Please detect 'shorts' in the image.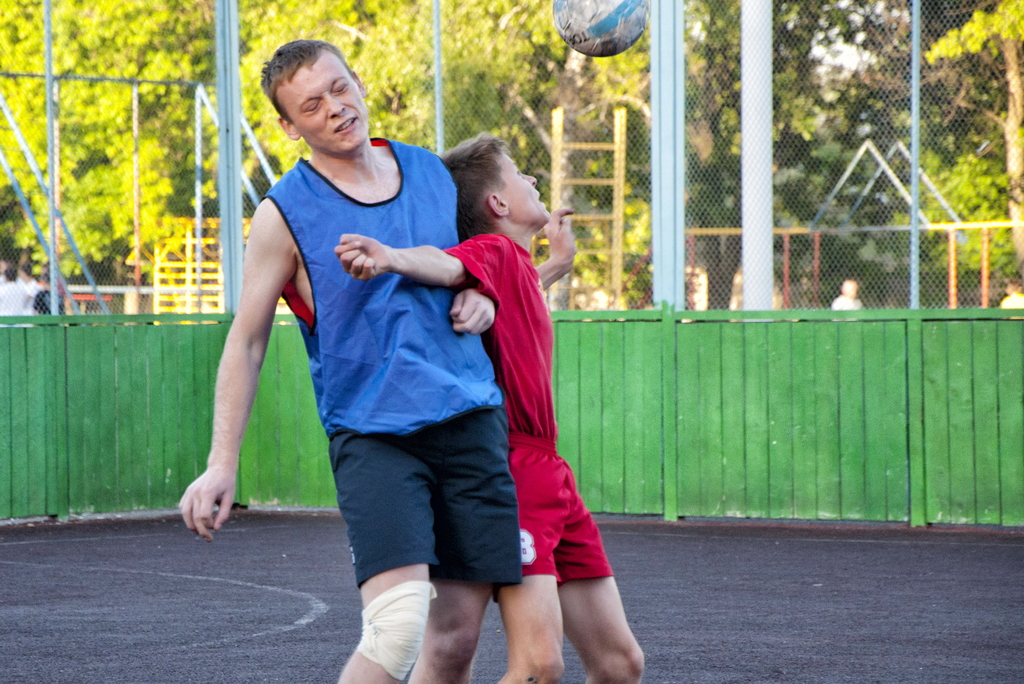
<bbox>499, 432, 612, 595</bbox>.
